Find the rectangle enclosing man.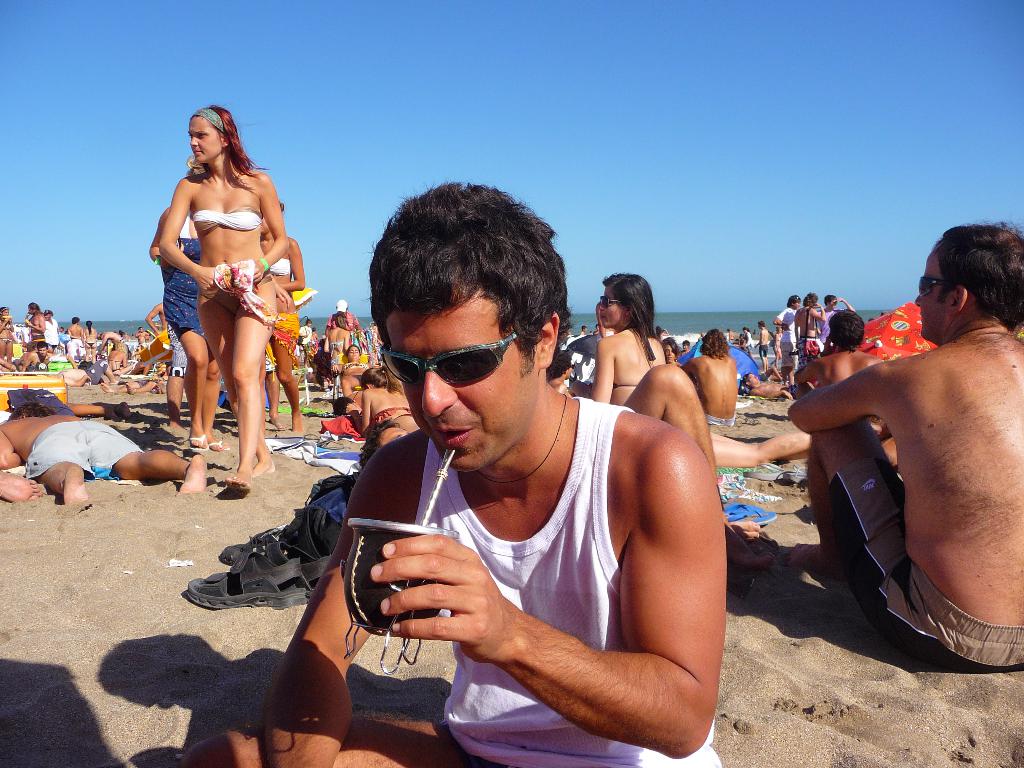
left=296, top=317, right=313, bottom=366.
